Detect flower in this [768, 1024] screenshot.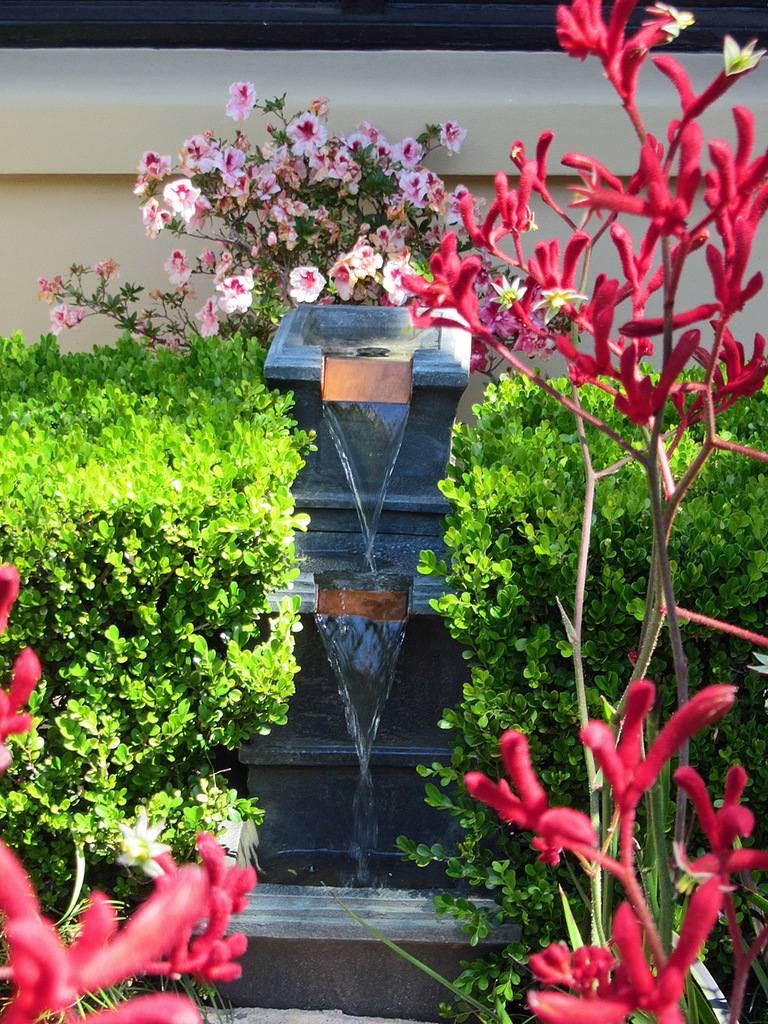
Detection: locate(113, 808, 174, 879).
